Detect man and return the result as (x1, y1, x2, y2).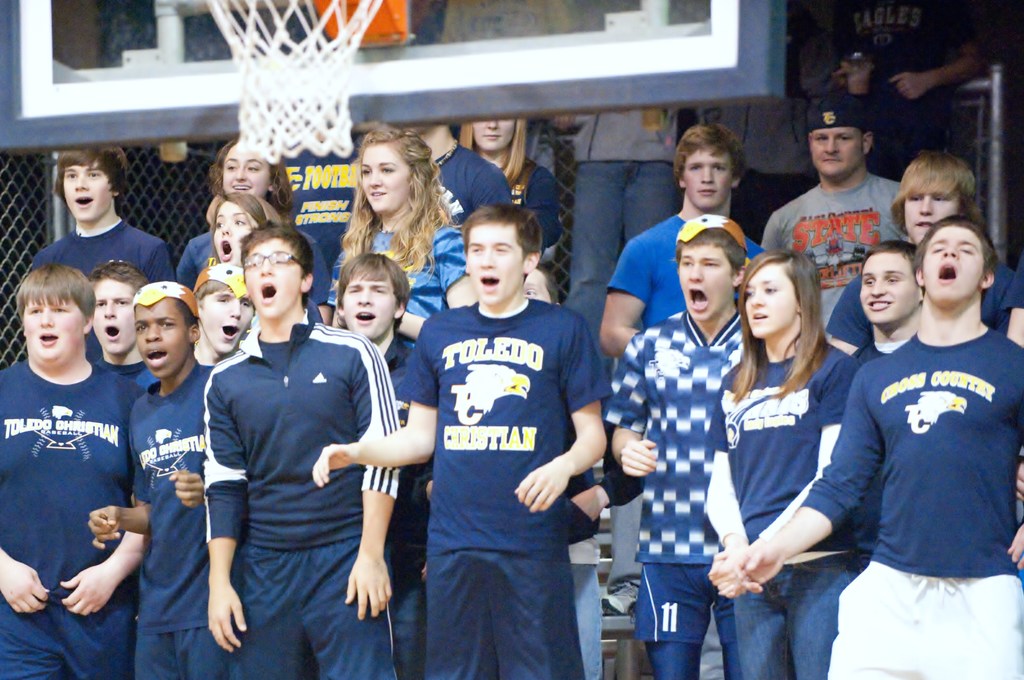
(202, 220, 404, 679).
